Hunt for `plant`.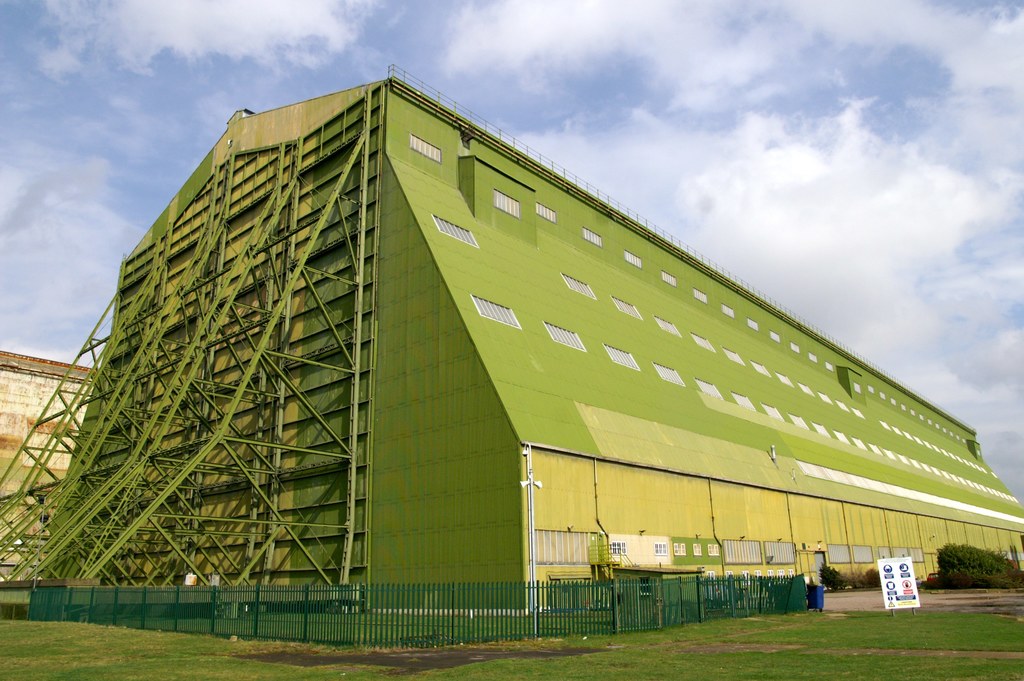
Hunted down at {"left": 937, "top": 537, "right": 1012, "bottom": 580}.
